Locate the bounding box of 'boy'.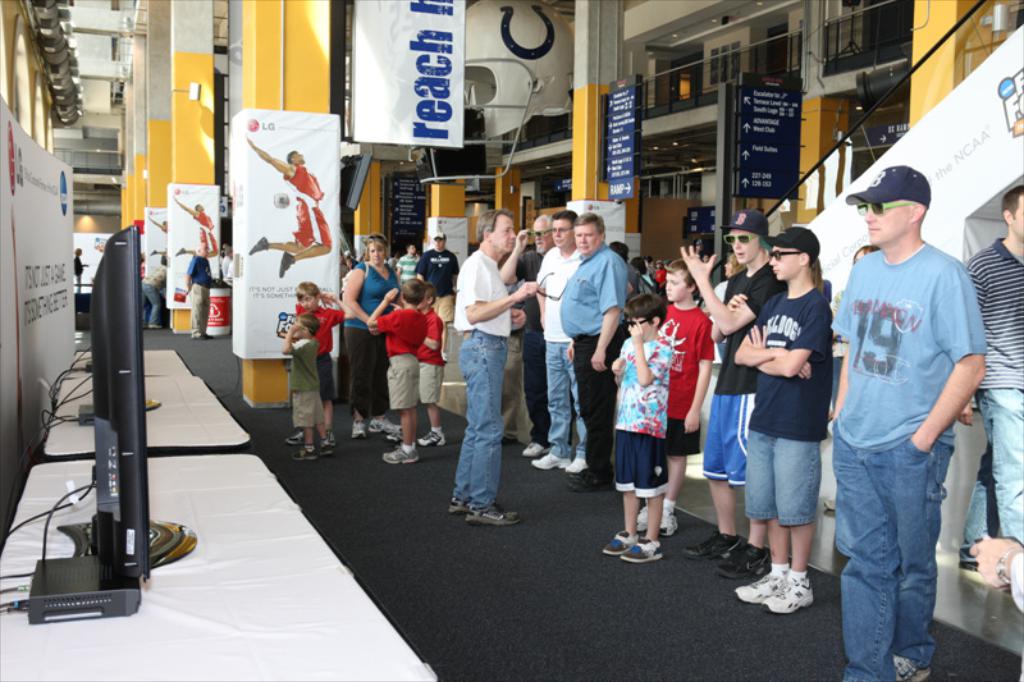
Bounding box: <region>287, 282, 353, 443</region>.
